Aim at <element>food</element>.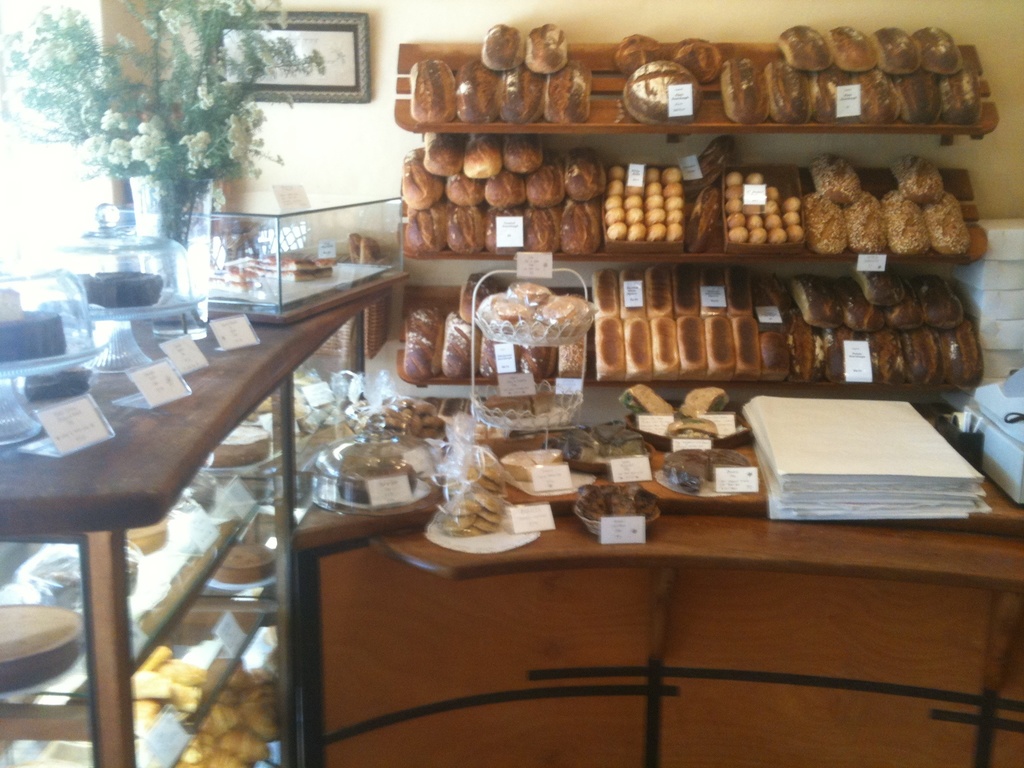
Aimed at x1=682, y1=184, x2=722, y2=255.
